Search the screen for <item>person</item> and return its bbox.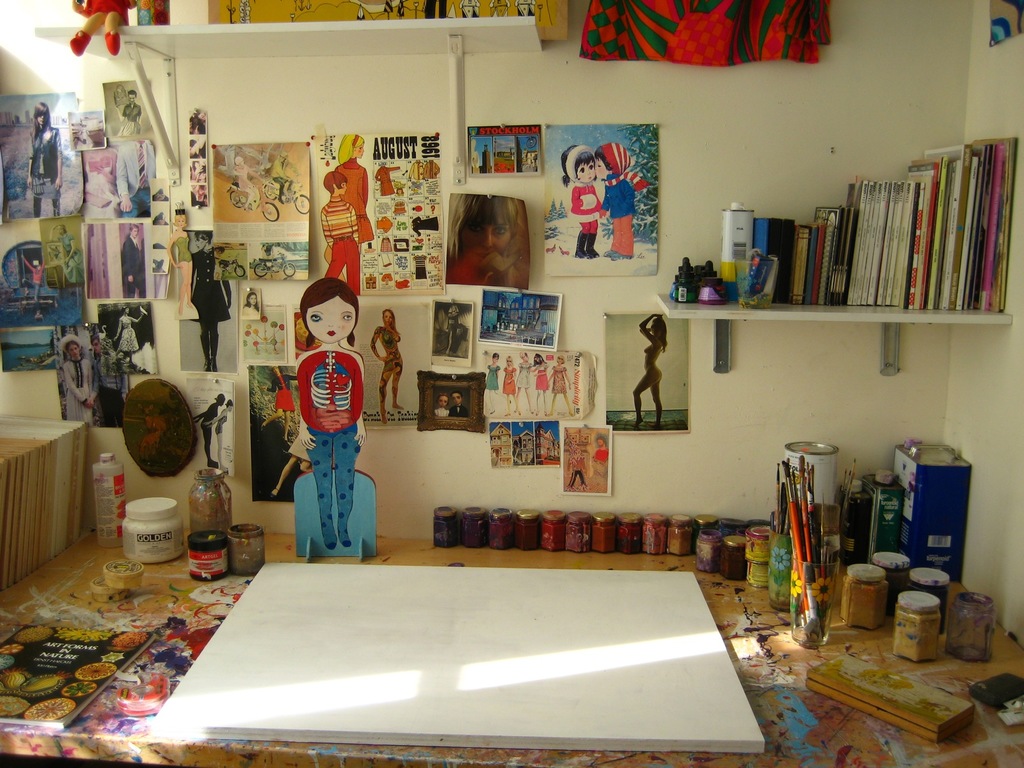
Found: x1=259 y1=365 x2=298 y2=446.
